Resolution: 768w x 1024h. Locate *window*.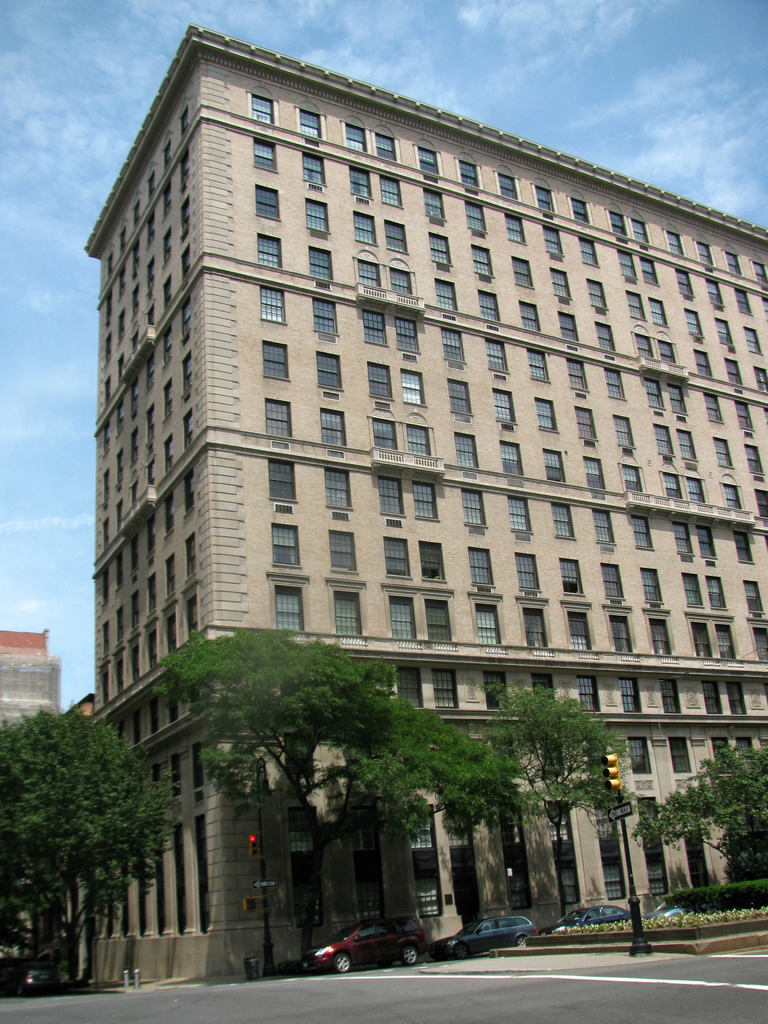
crop(754, 368, 767, 390).
